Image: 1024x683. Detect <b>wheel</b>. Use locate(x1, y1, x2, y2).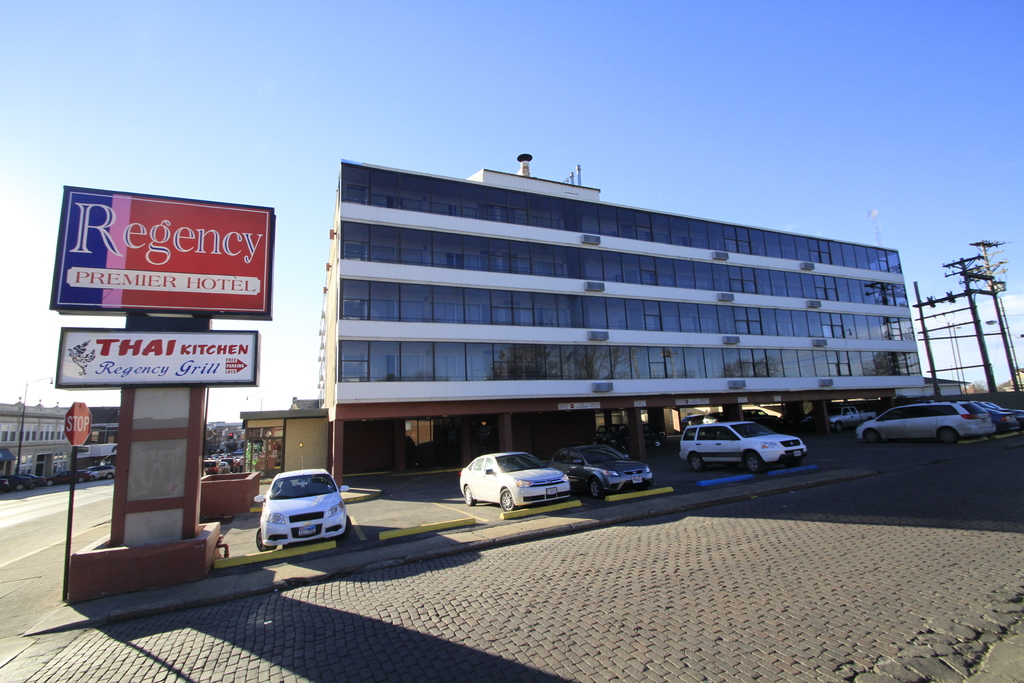
locate(255, 524, 278, 552).
